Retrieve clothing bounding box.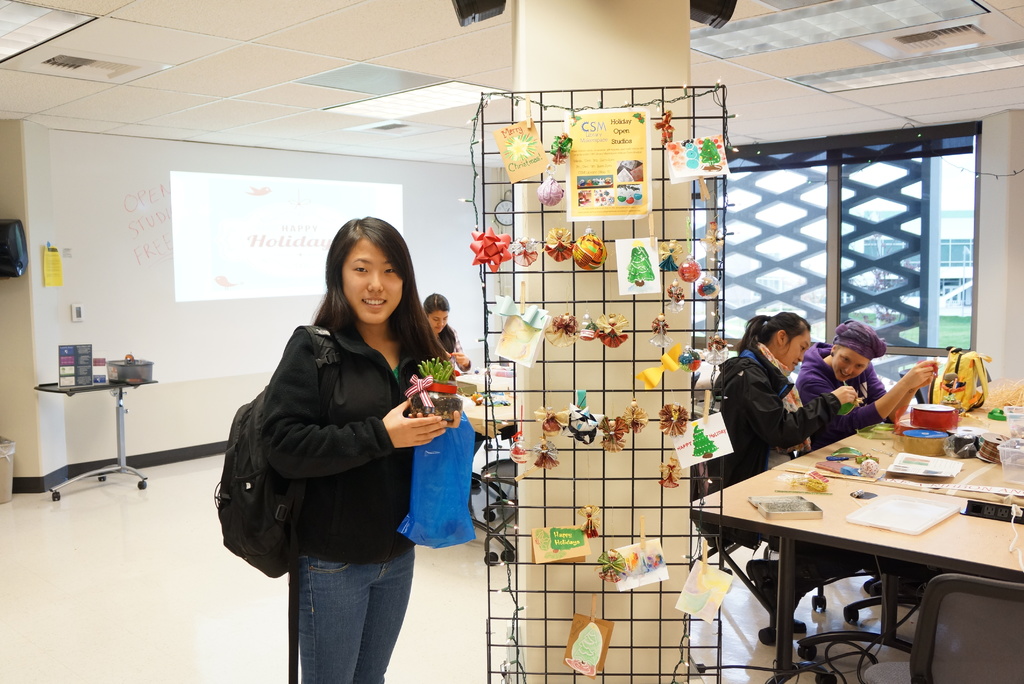
Bounding box: x1=444 y1=322 x2=472 y2=373.
